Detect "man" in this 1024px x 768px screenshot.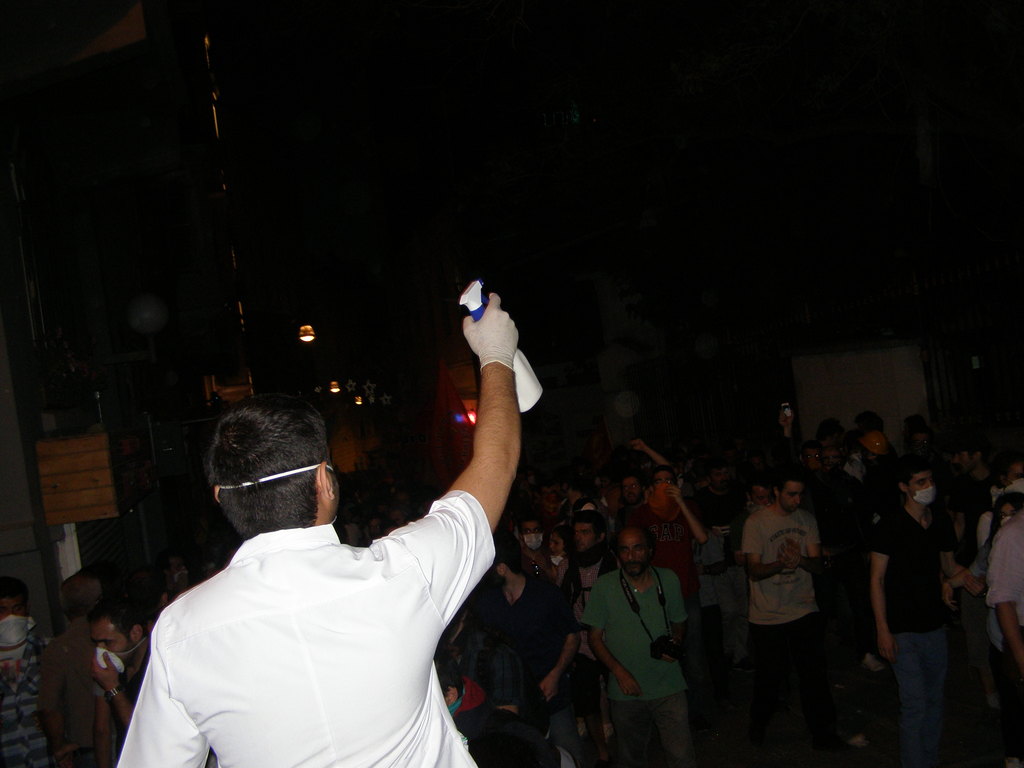
Detection: region(615, 435, 681, 512).
